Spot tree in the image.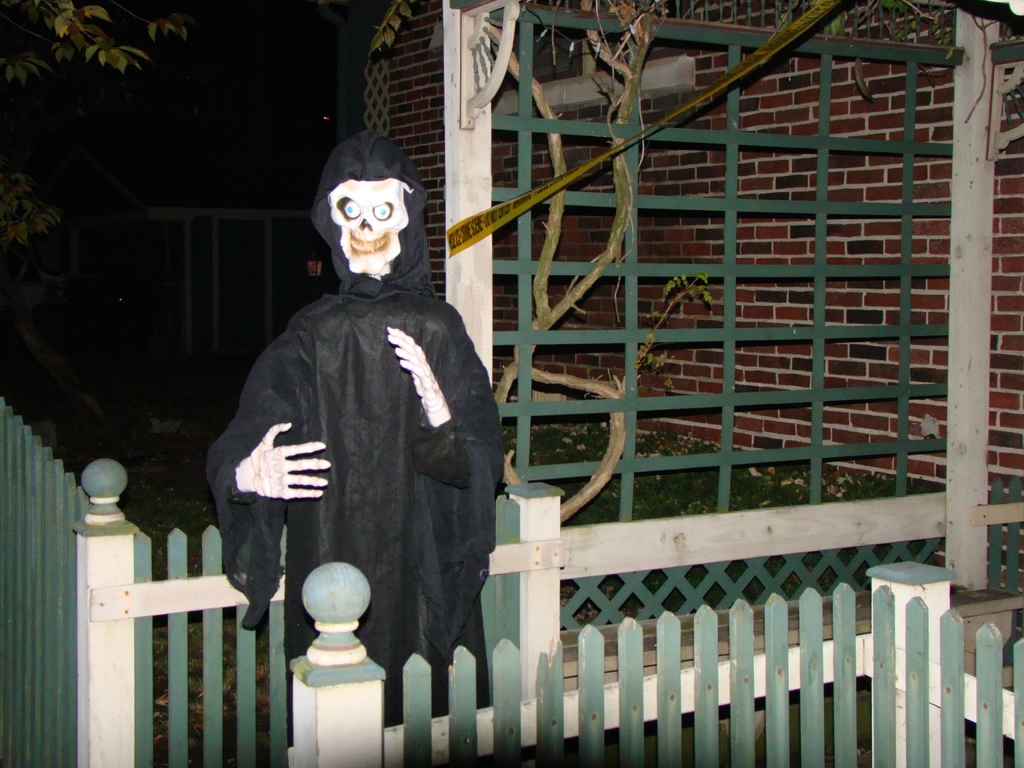
tree found at l=0, t=0, r=230, b=239.
